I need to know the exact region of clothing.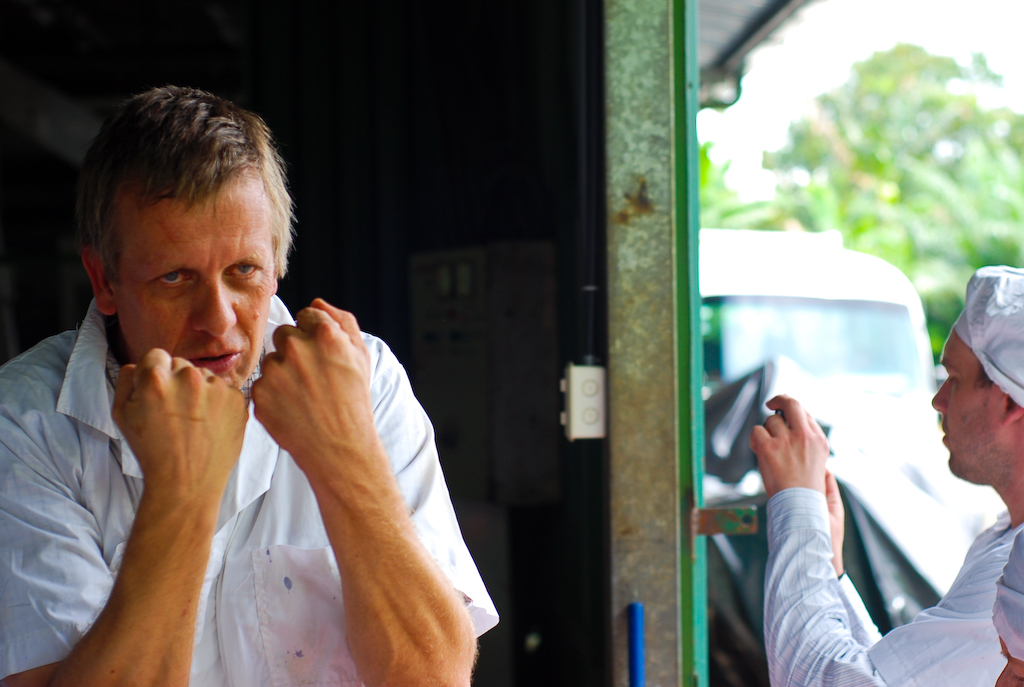
Region: select_region(34, 209, 499, 686).
